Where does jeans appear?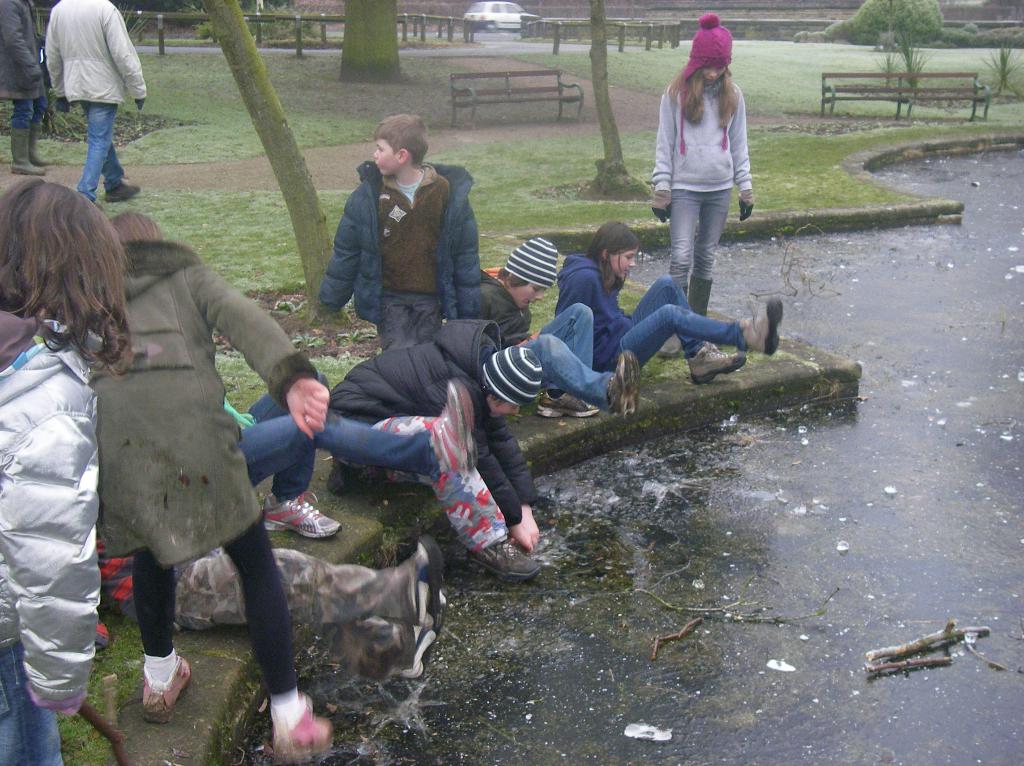
Appears at [x1=607, y1=275, x2=746, y2=374].
